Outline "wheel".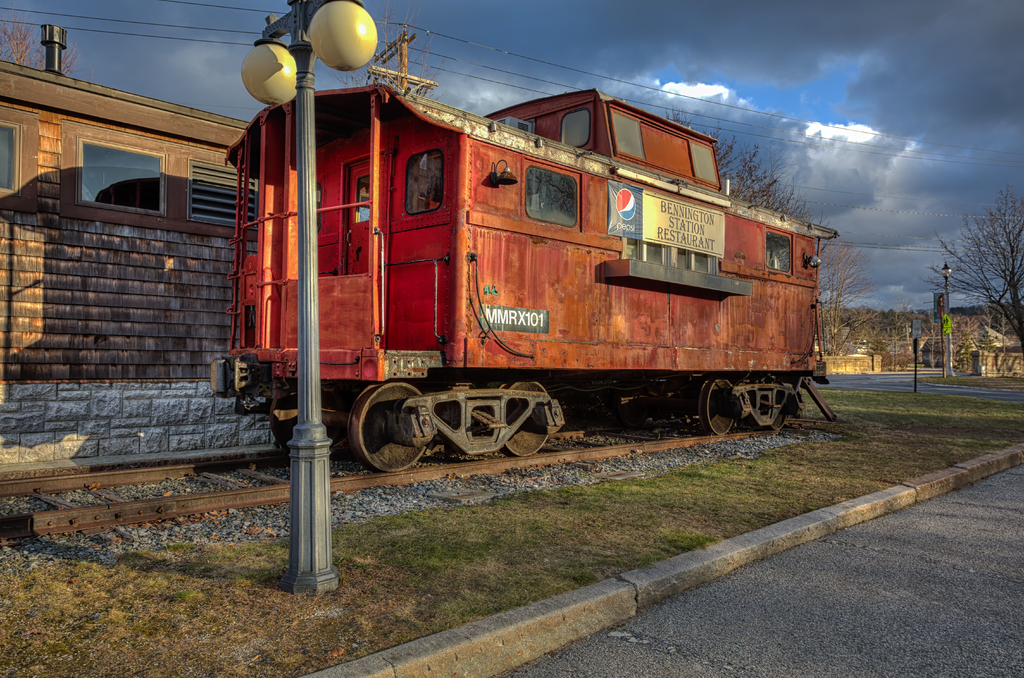
Outline: <bbox>767, 376, 787, 431</bbox>.
